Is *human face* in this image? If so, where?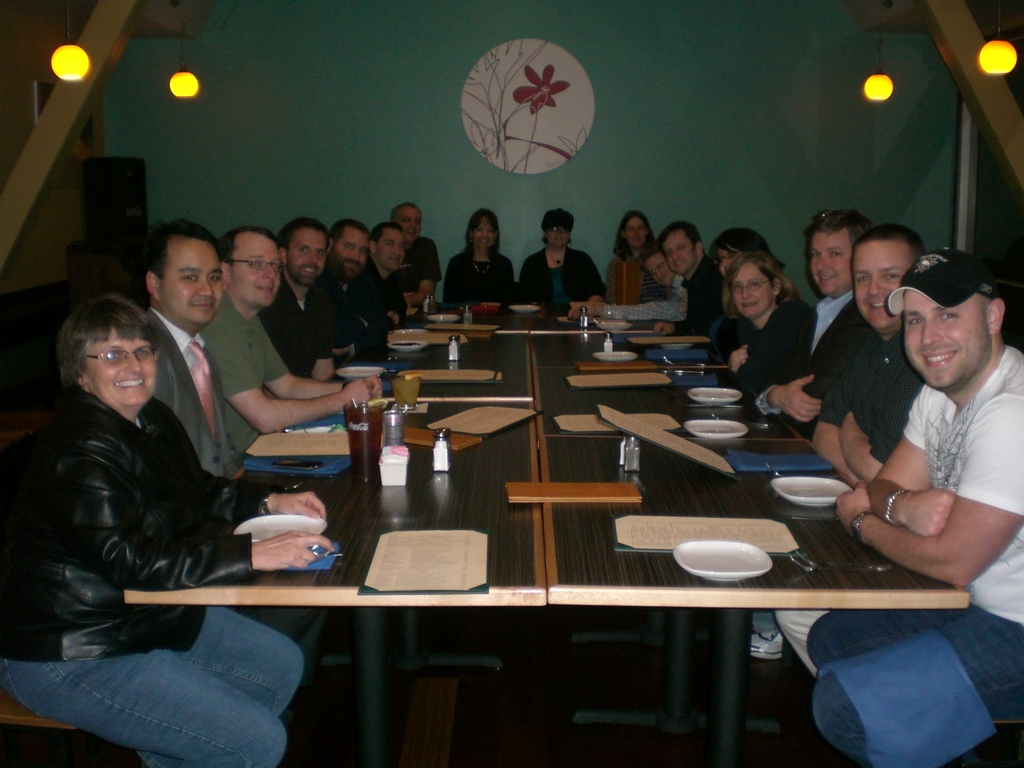
Yes, at BBox(472, 213, 498, 252).
